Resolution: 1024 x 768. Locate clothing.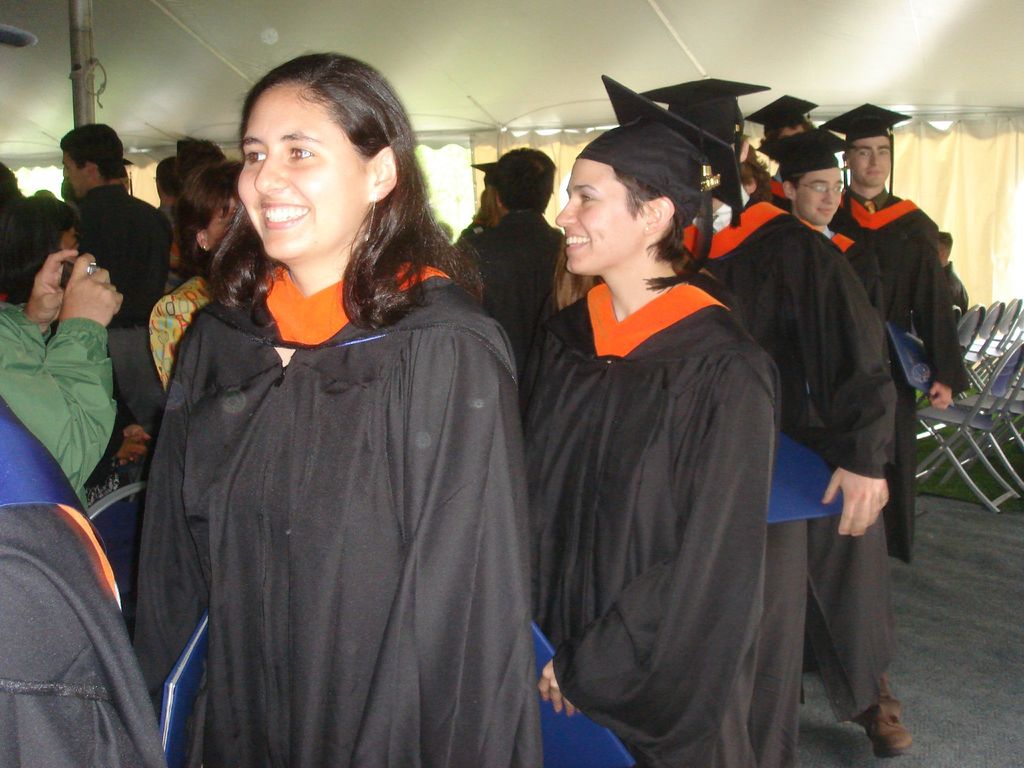
[left=803, top=217, right=890, bottom=353].
